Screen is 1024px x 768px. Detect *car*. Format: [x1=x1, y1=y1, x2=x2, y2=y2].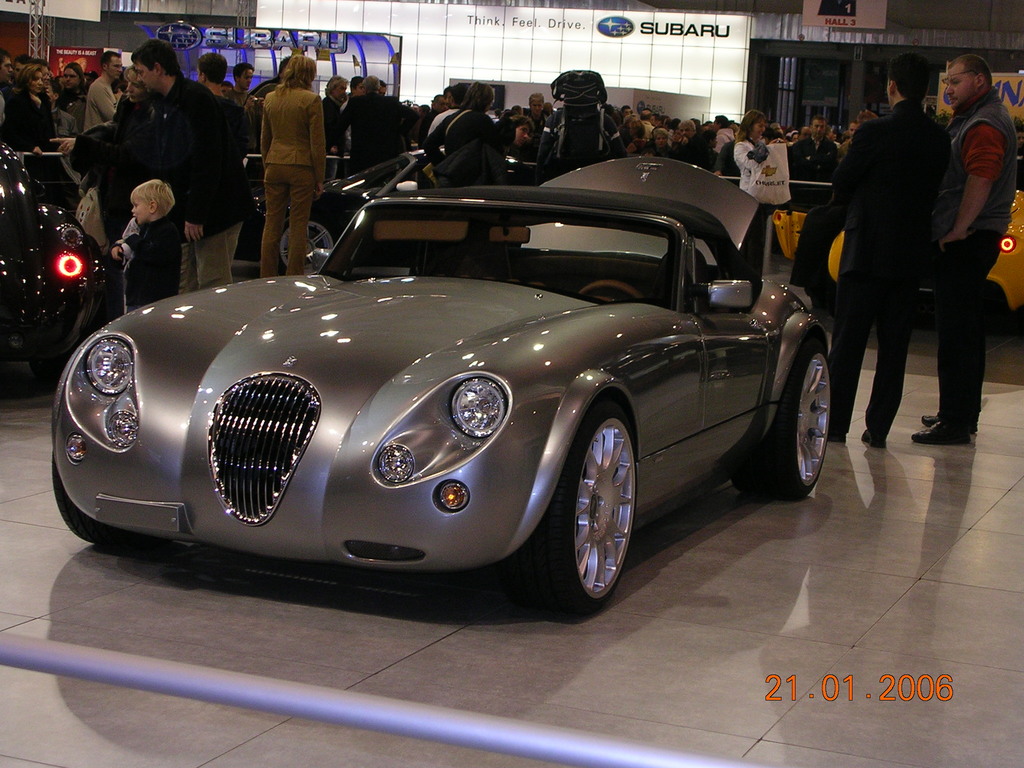
[x1=249, y1=148, x2=517, y2=279].
